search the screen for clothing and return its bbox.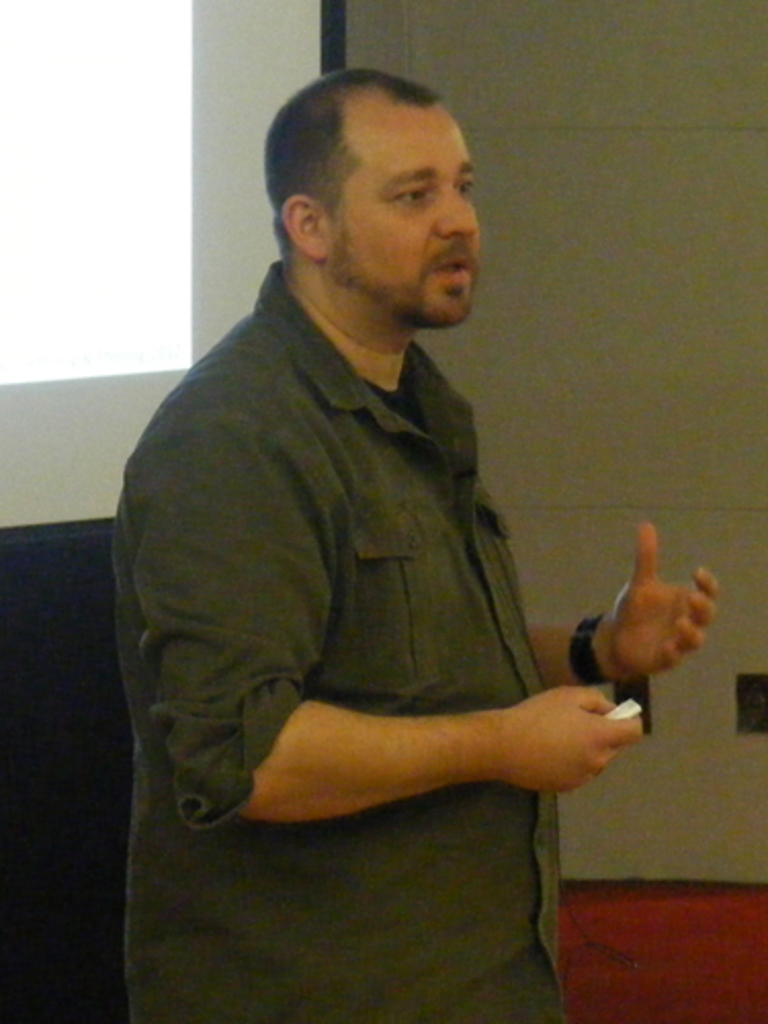
Found: 135 254 600 995.
